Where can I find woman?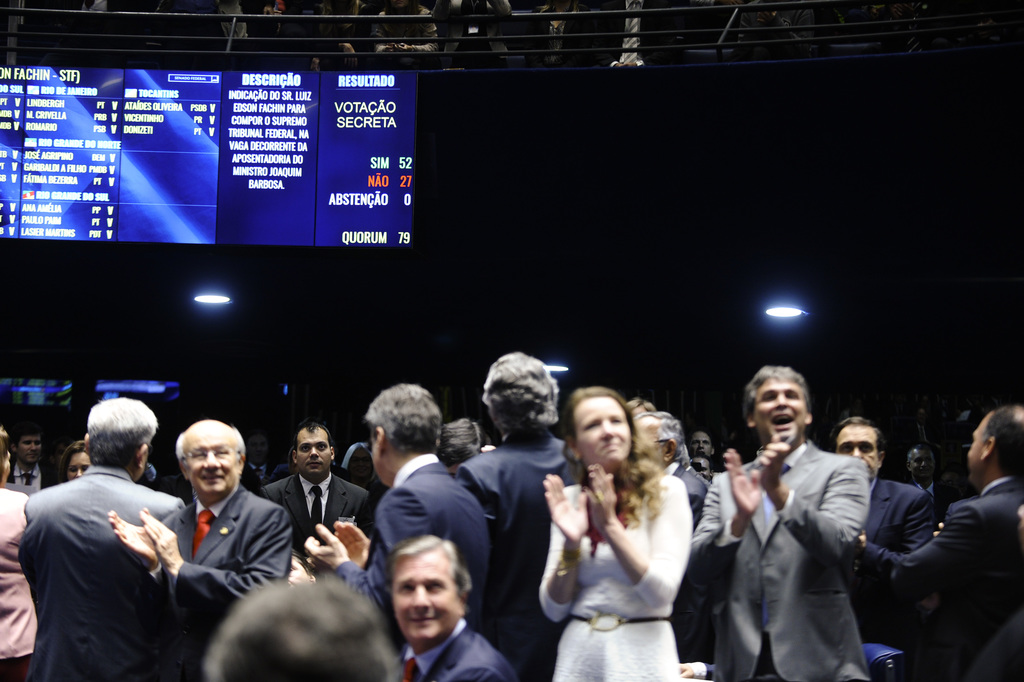
You can find it at detection(535, 382, 694, 681).
